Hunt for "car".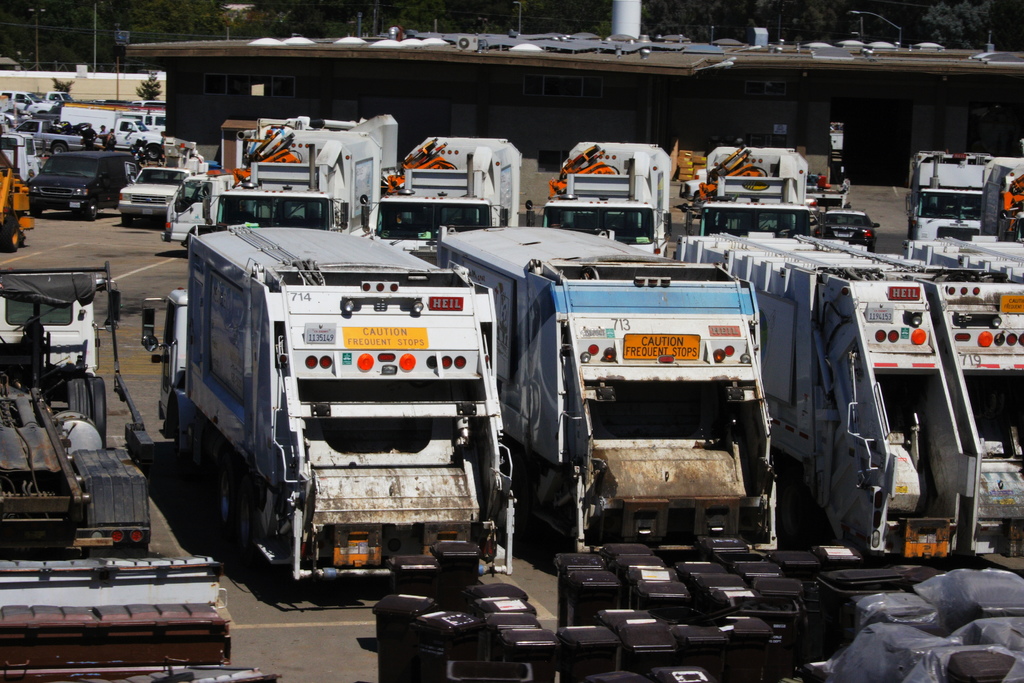
Hunted down at detection(114, 165, 191, 230).
